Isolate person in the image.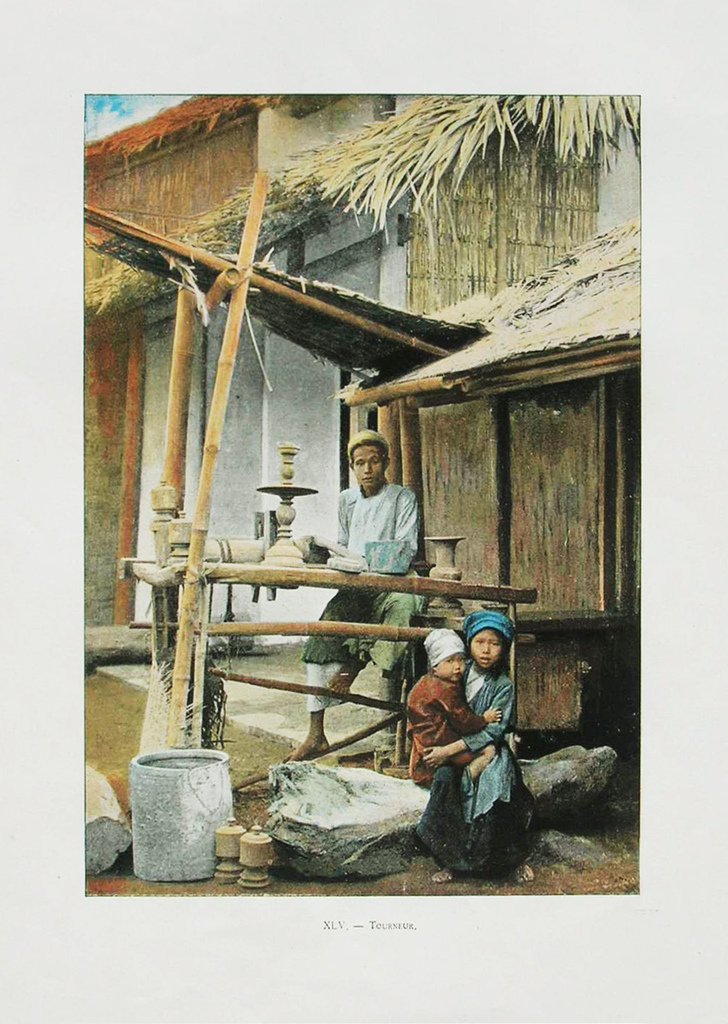
Isolated region: 280, 424, 422, 771.
